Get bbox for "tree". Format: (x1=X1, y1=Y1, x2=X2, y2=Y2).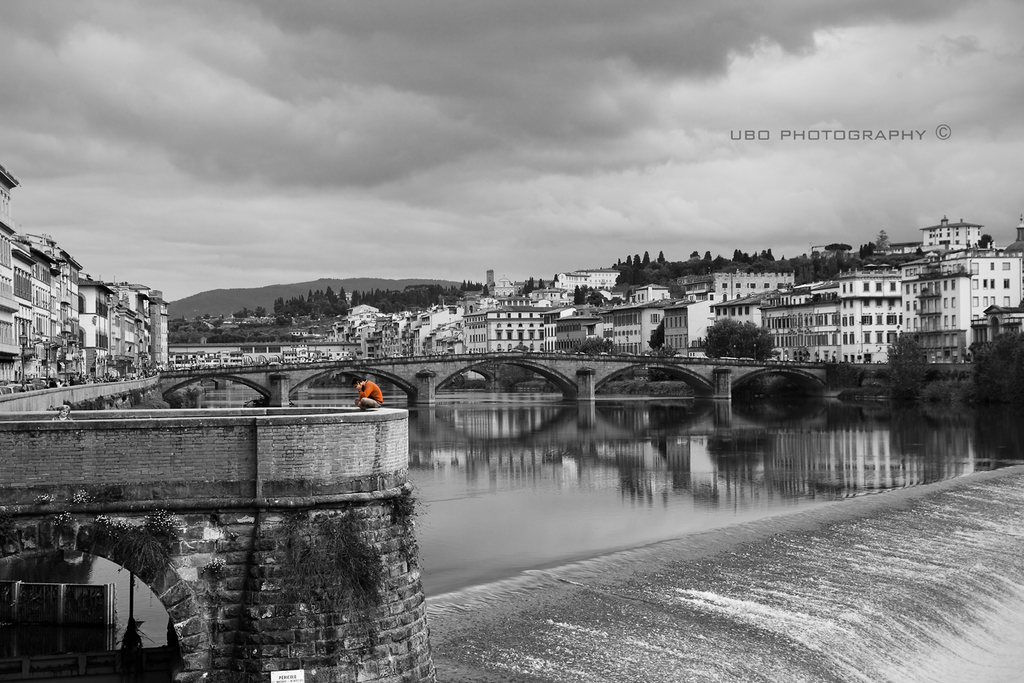
(x1=698, y1=316, x2=775, y2=363).
